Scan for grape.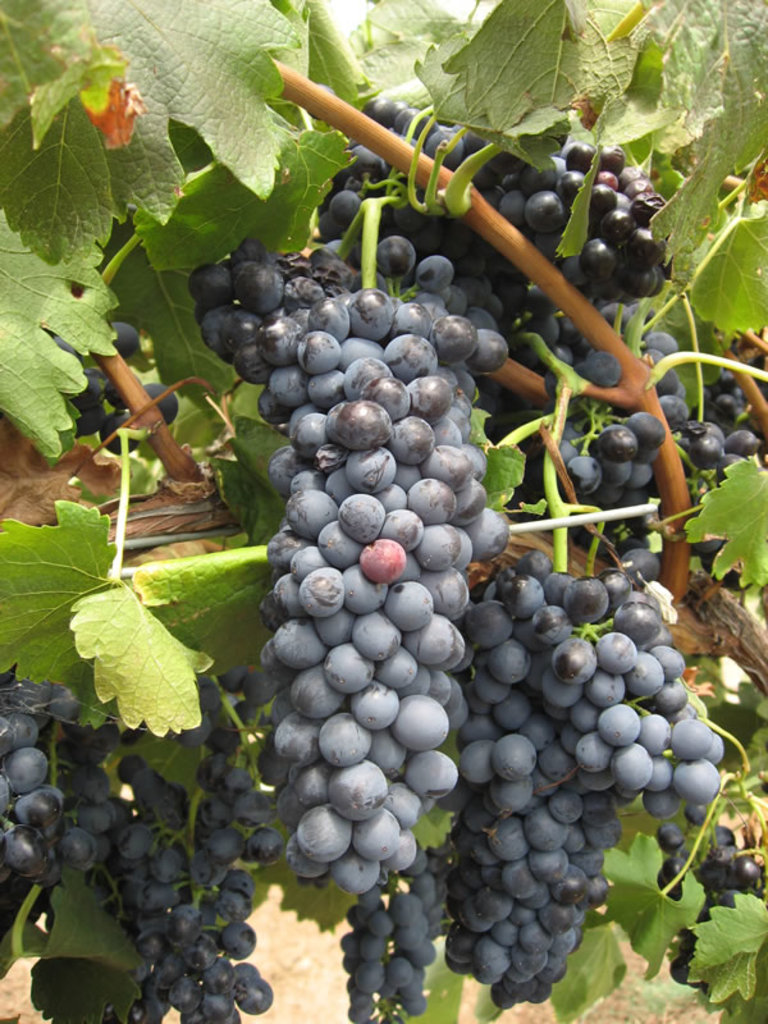
Scan result: 109:323:142:357.
